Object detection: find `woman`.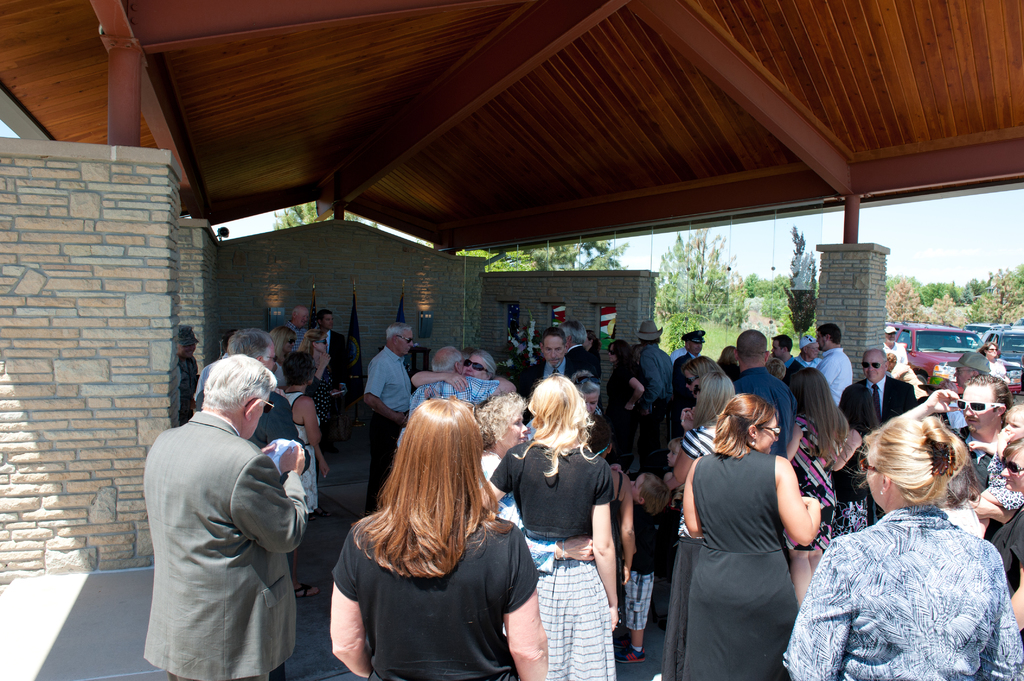
(321,371,518,680).
